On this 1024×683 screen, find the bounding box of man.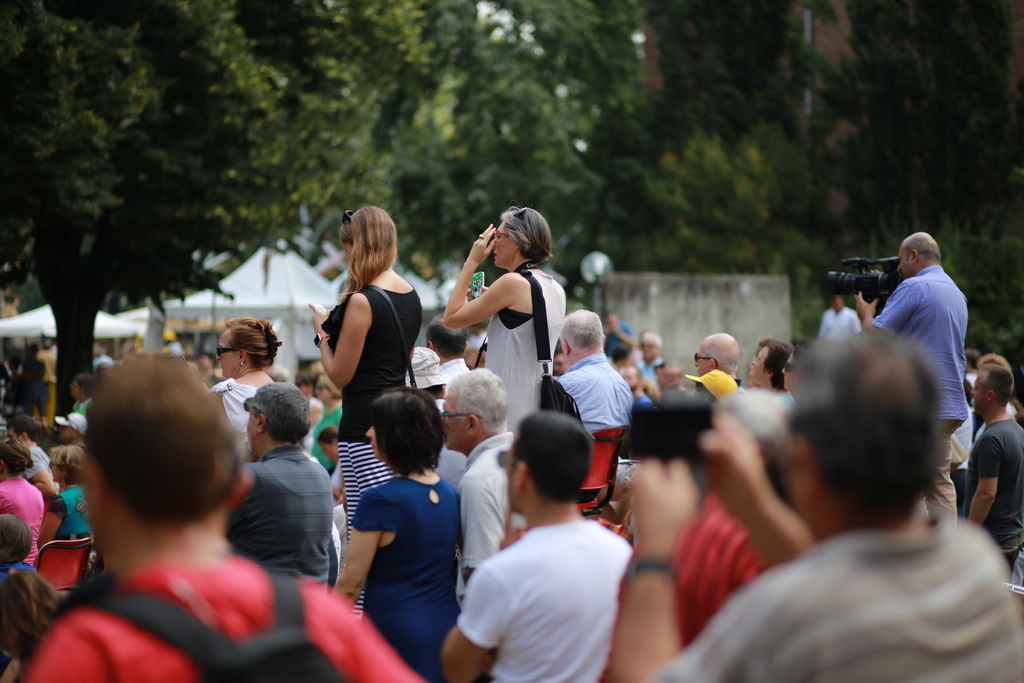
Bounding box: bbox(855, 232, 971, 514).
